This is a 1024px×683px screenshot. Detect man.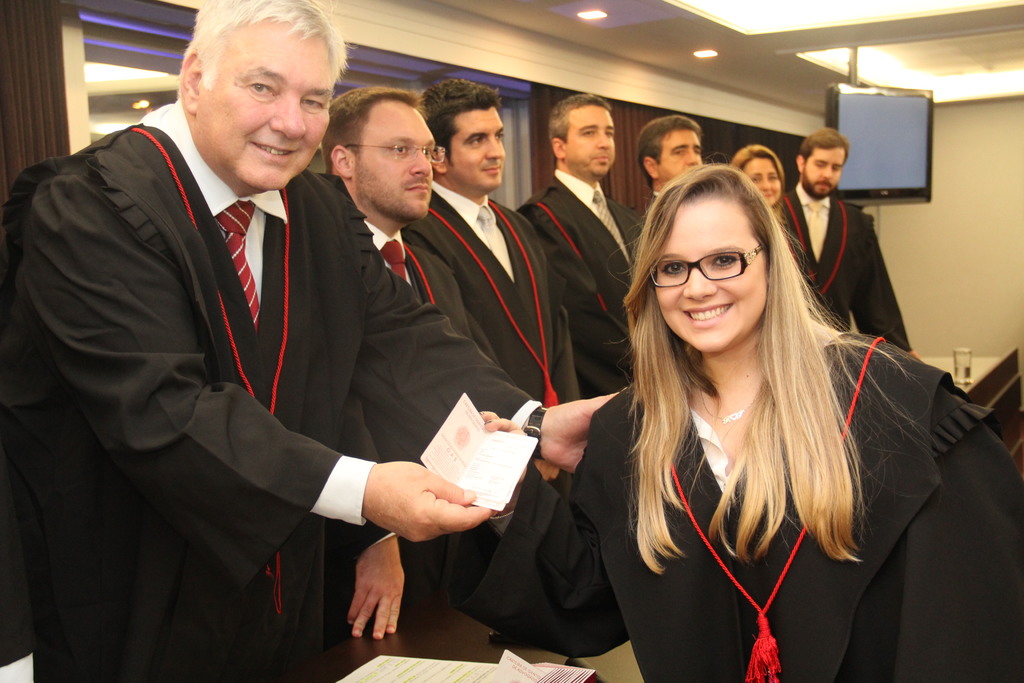
<bbox>515, 94, 648, 657</bbox>.
